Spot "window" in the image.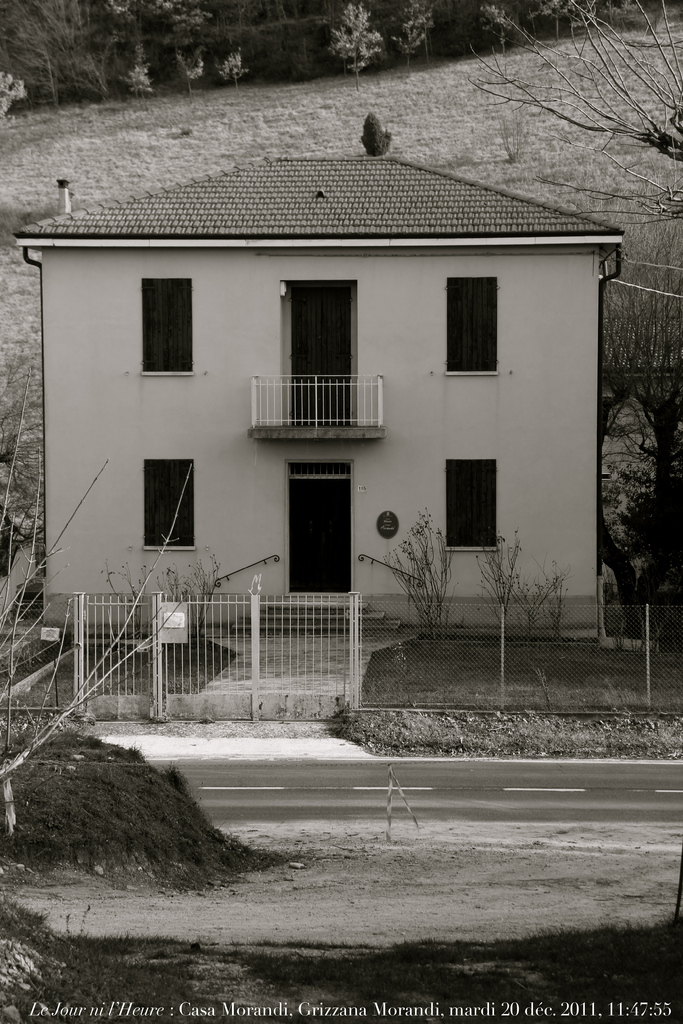
"window" found at l=288, t=277, r=358, b=422.
